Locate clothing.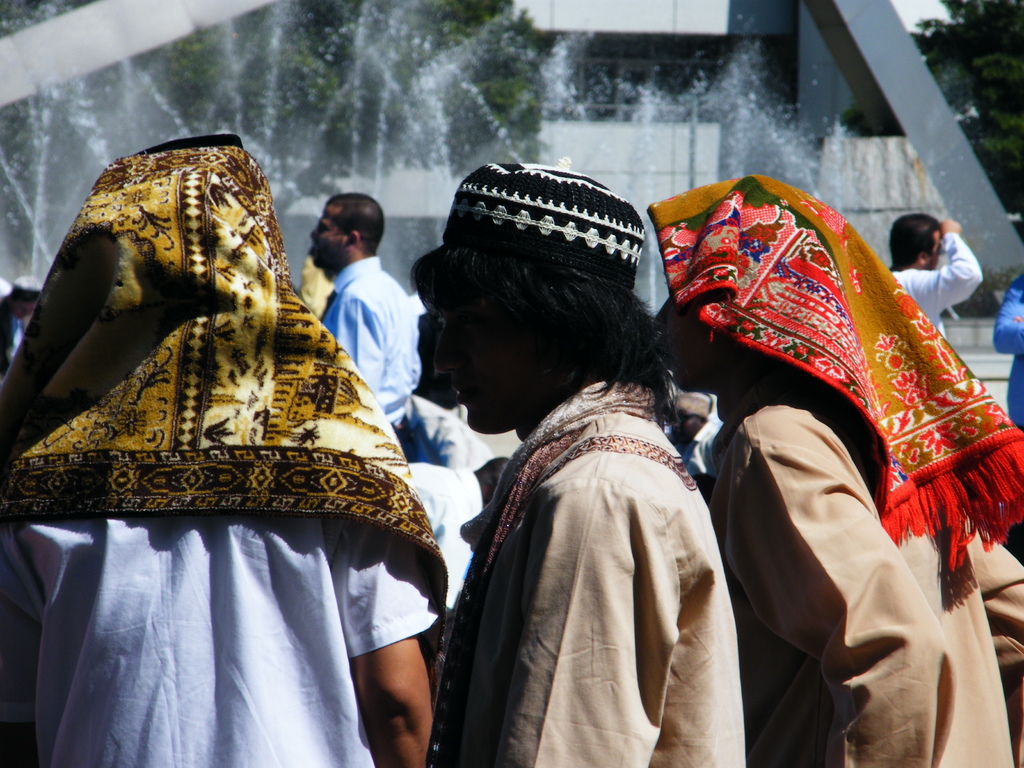
Bounding box: <bbox>428, 365, 751, 767</bbox>.
